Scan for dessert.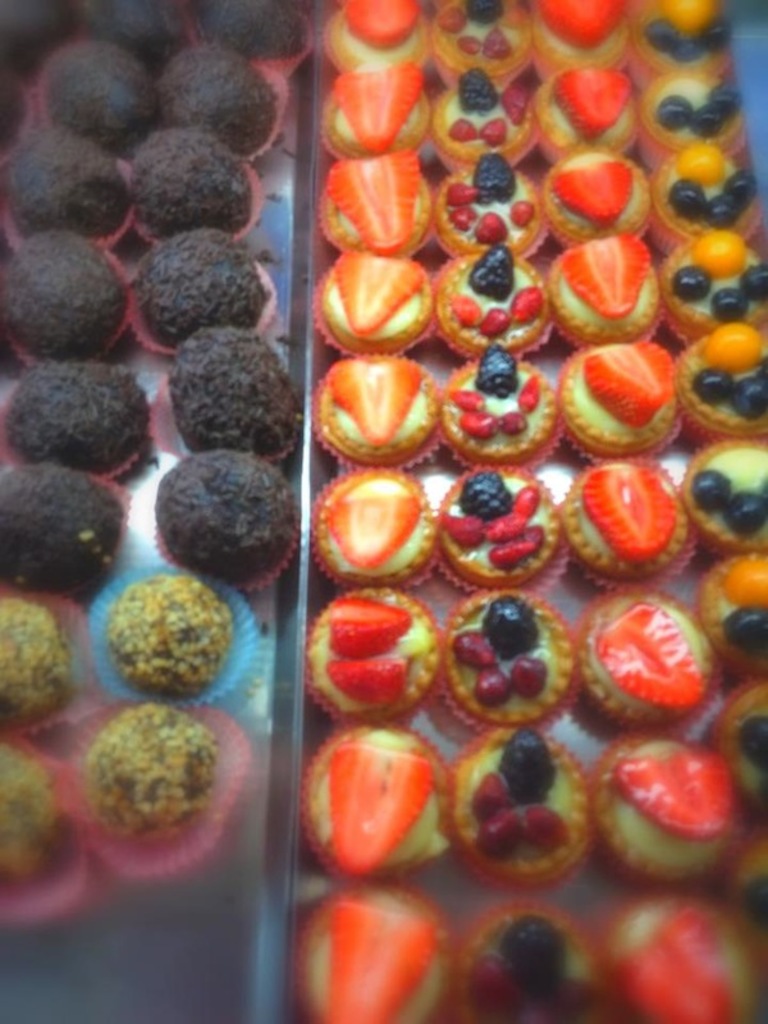
Scan result: select_region(434, 466, 570, 611).
